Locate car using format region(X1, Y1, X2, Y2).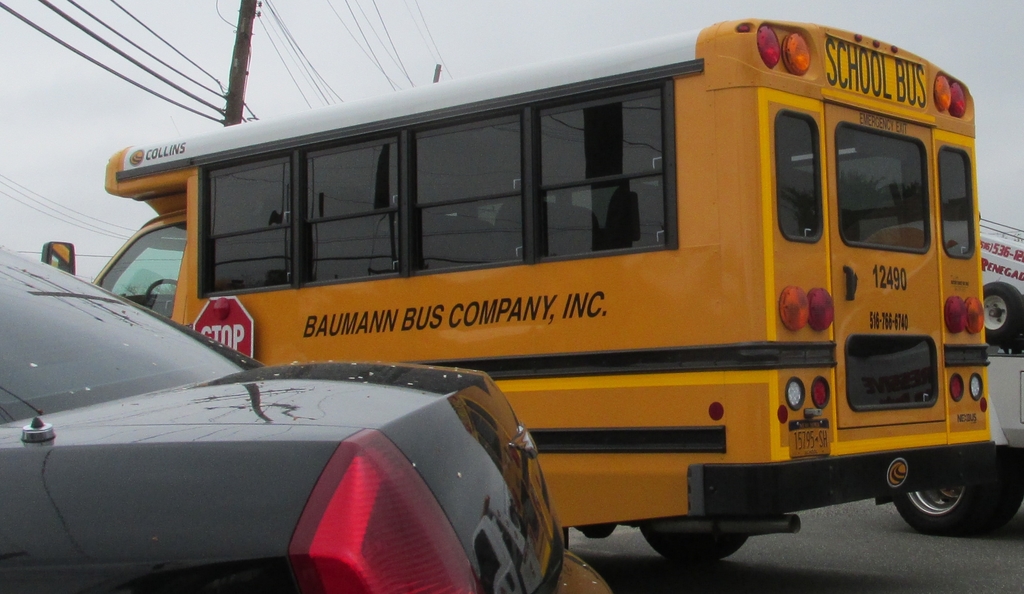
region(10, 271, 548, 593).
